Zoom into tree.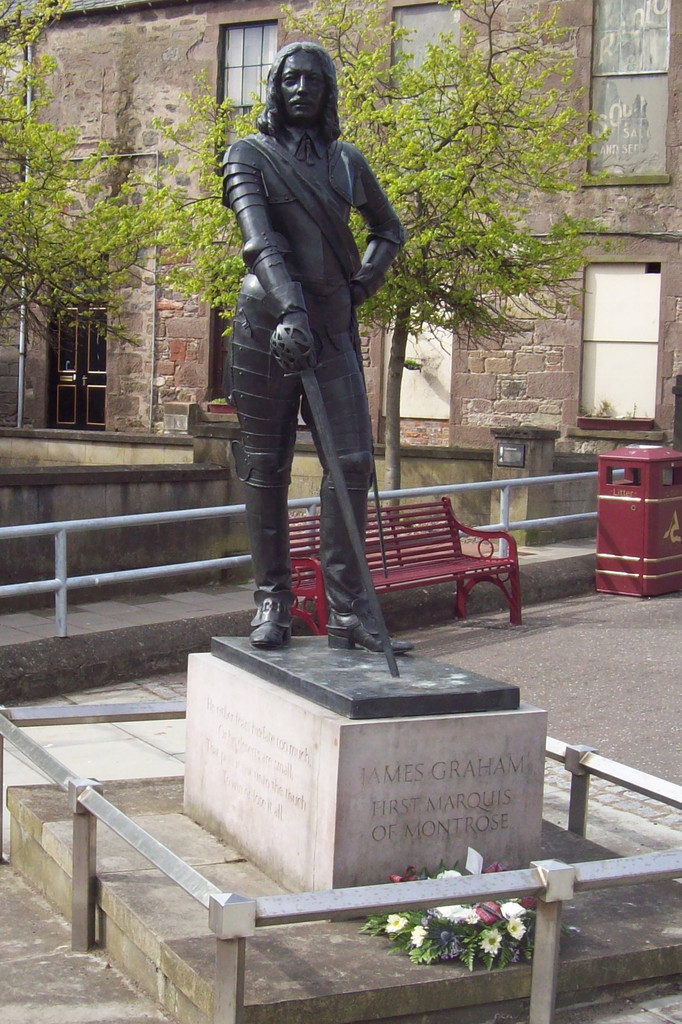
Zoom target: (x1=156, y1=0, x2=623, y2=531).
